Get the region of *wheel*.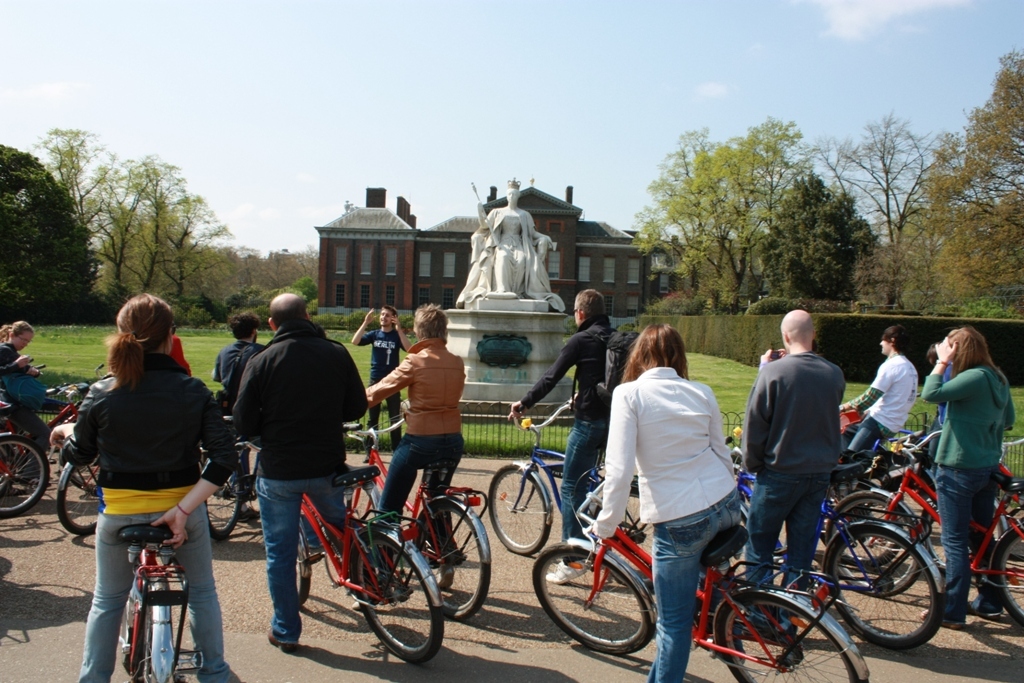
{"x1": 355, "y1": 525, "x2": 446, "y2": 666}.
